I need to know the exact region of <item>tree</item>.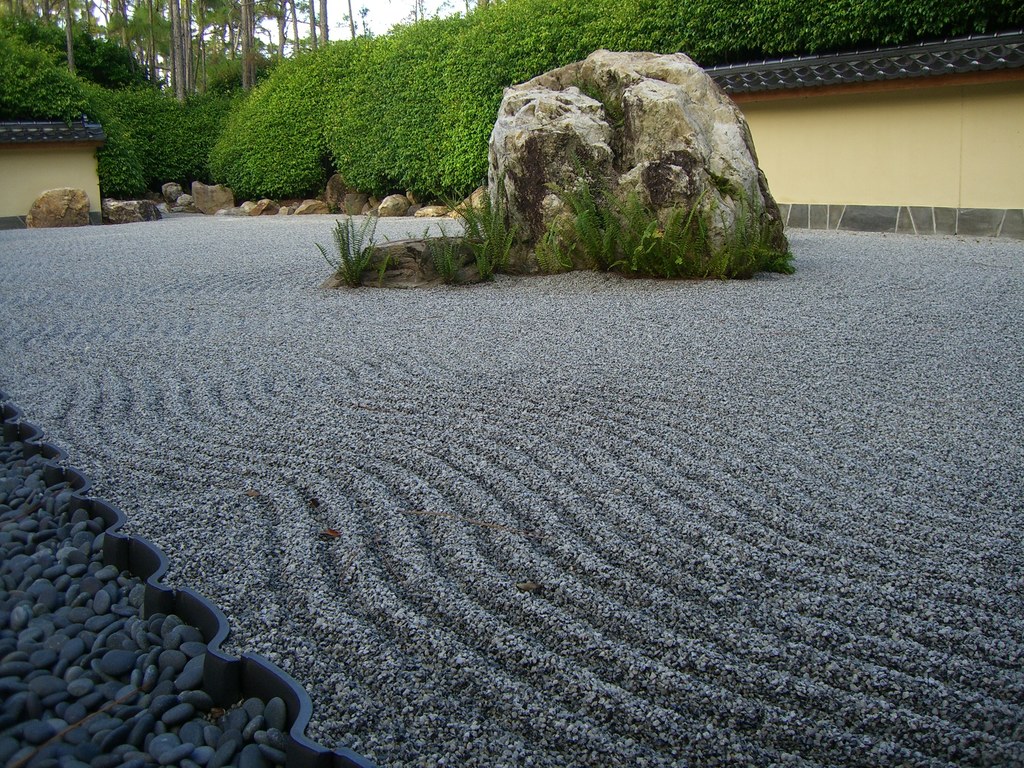
Region: x1=0 y1=36 x2=141 y2=196.
